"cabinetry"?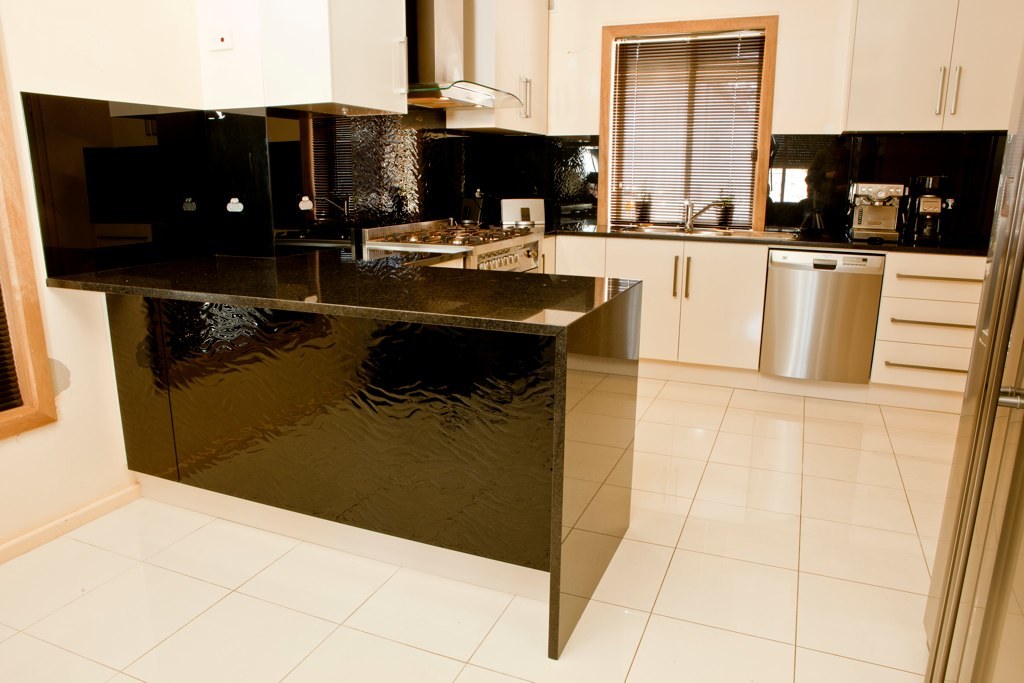
rect(605, 232, 686, 365)
